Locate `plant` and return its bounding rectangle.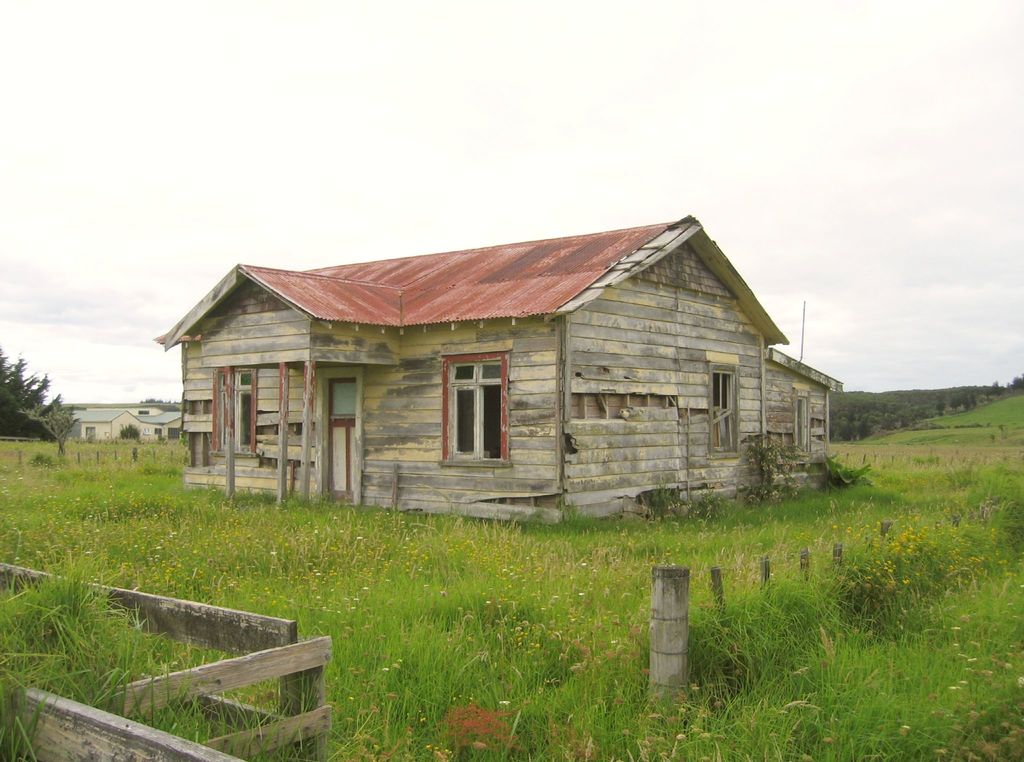
l=740, t=436, r=787, b=497.
